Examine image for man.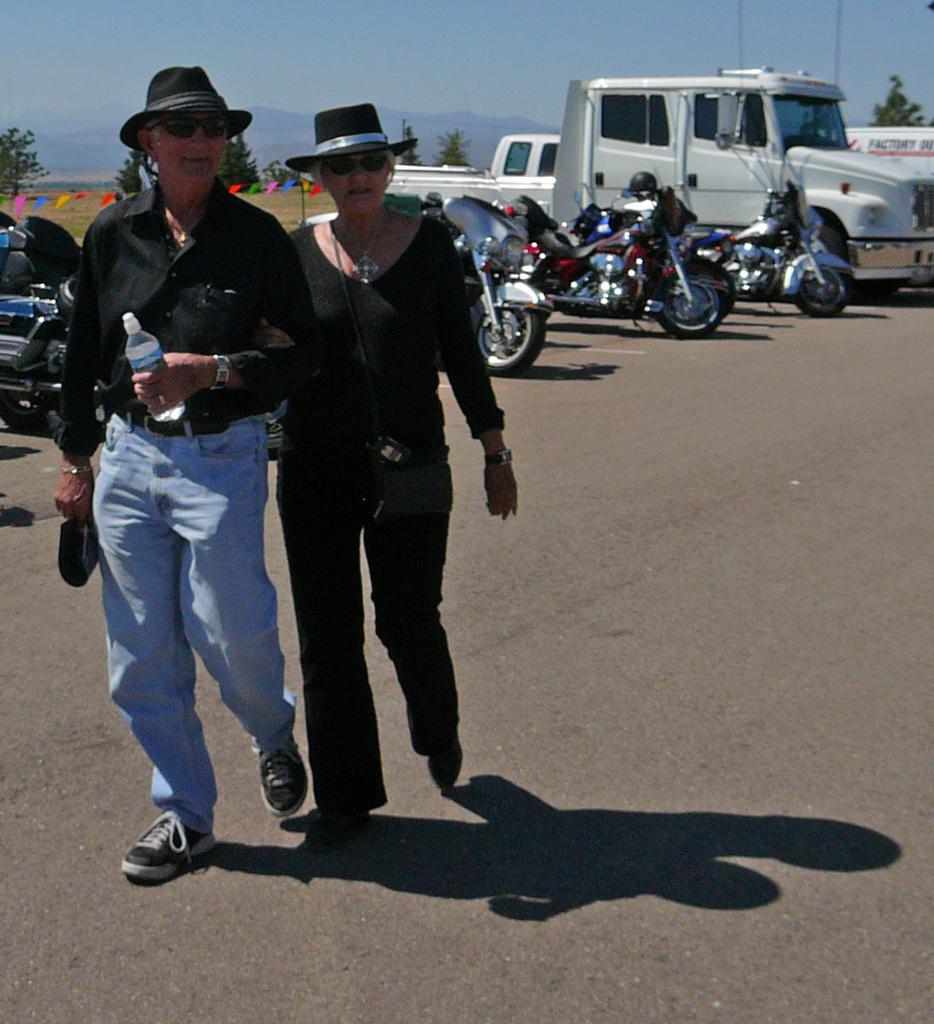
Examination result: region(62, 100, 308, 868).
